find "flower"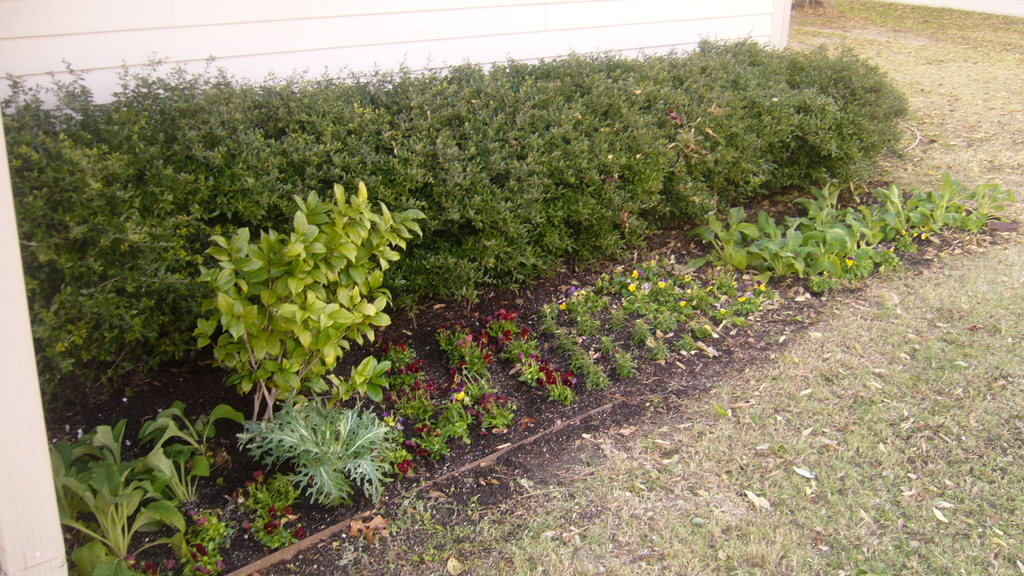
select_region(627, 284, 634, 290)
